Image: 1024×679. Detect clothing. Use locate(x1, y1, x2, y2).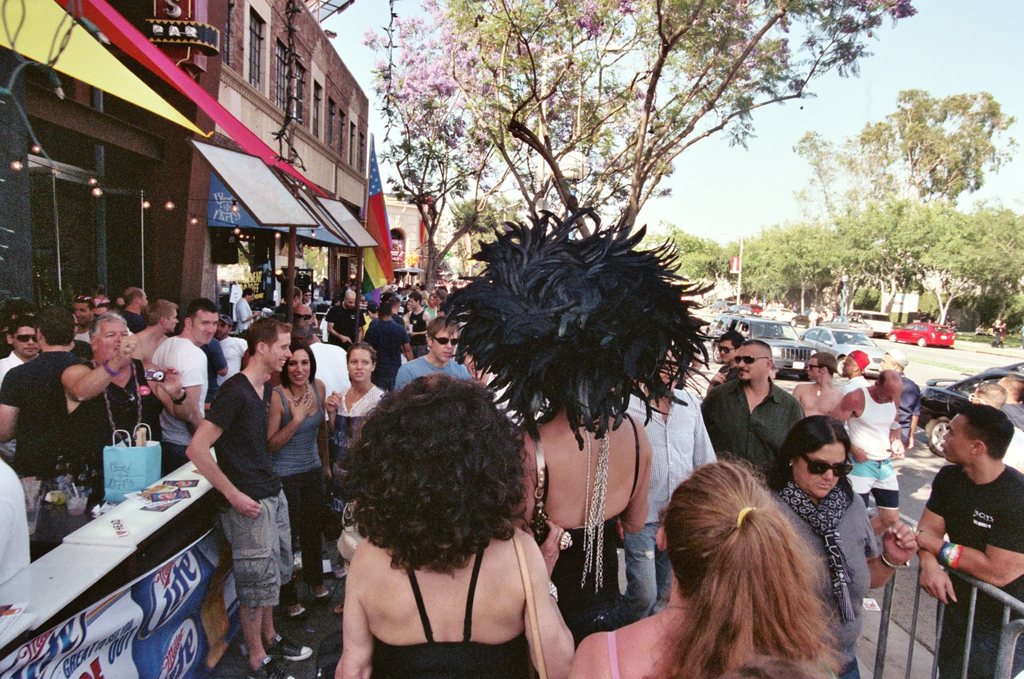
locate(66, 361, 156, 490).
